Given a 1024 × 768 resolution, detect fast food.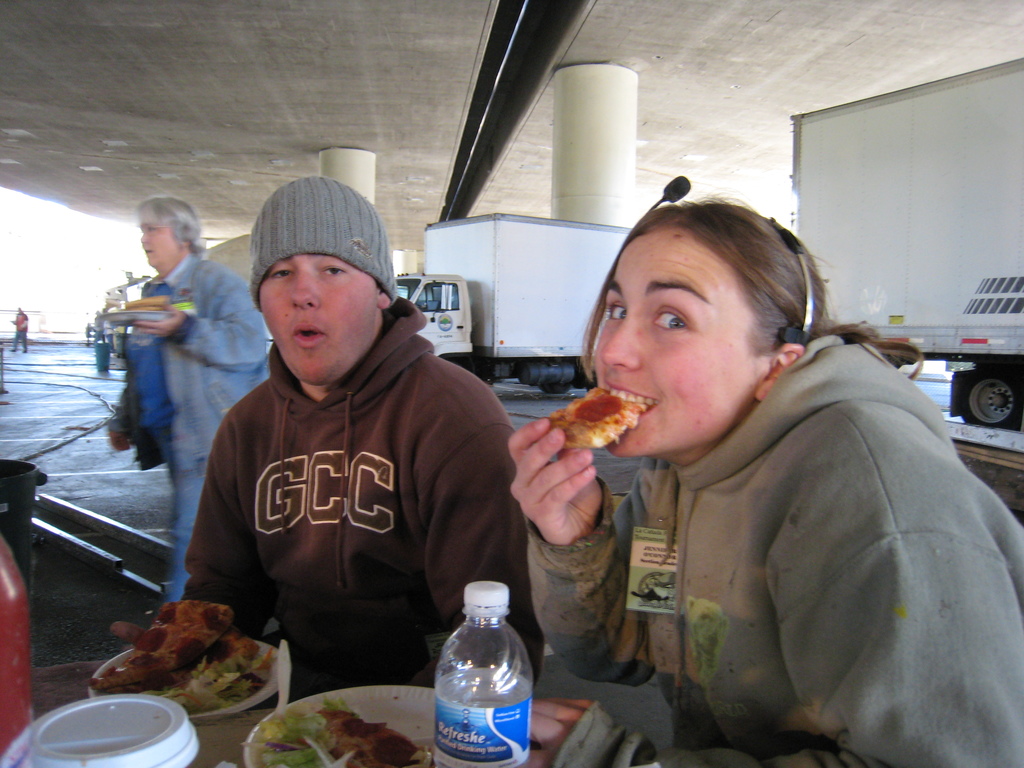
bbox=[84, 595, 282, 718].
